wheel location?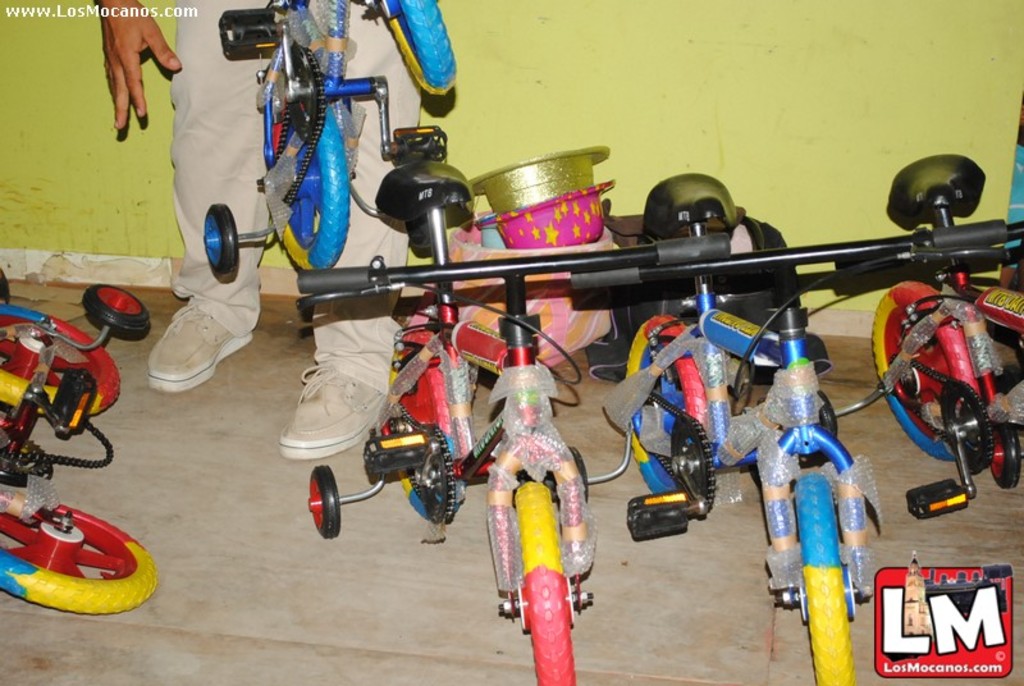
rect(383, 349, 461, 520)
